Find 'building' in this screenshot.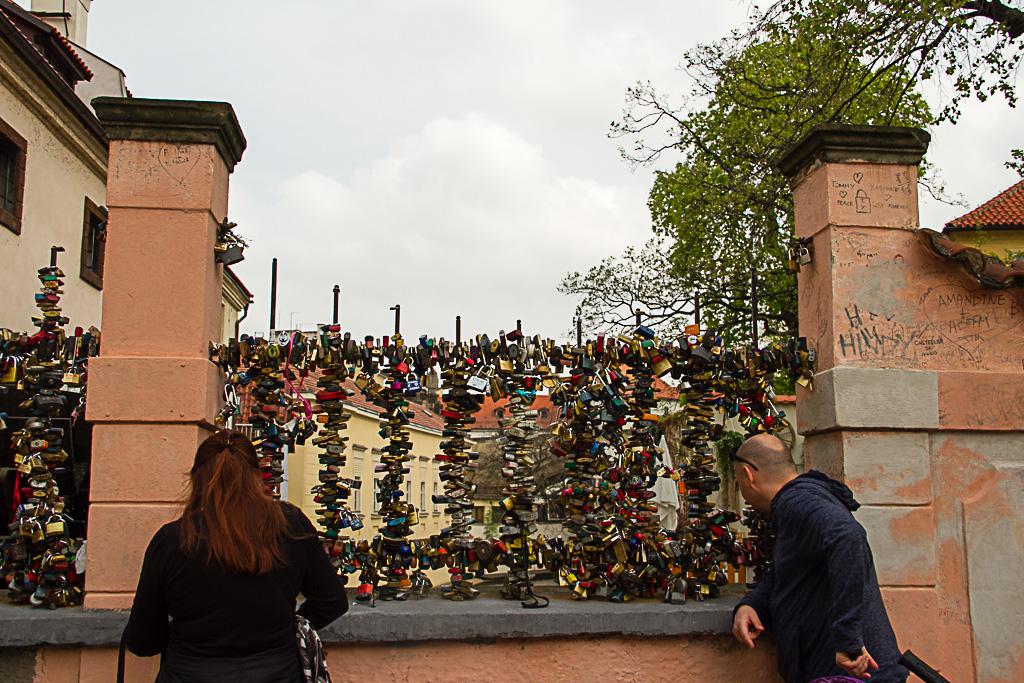
The bounding box for 'building' is box(0, 0, 256, 344).
